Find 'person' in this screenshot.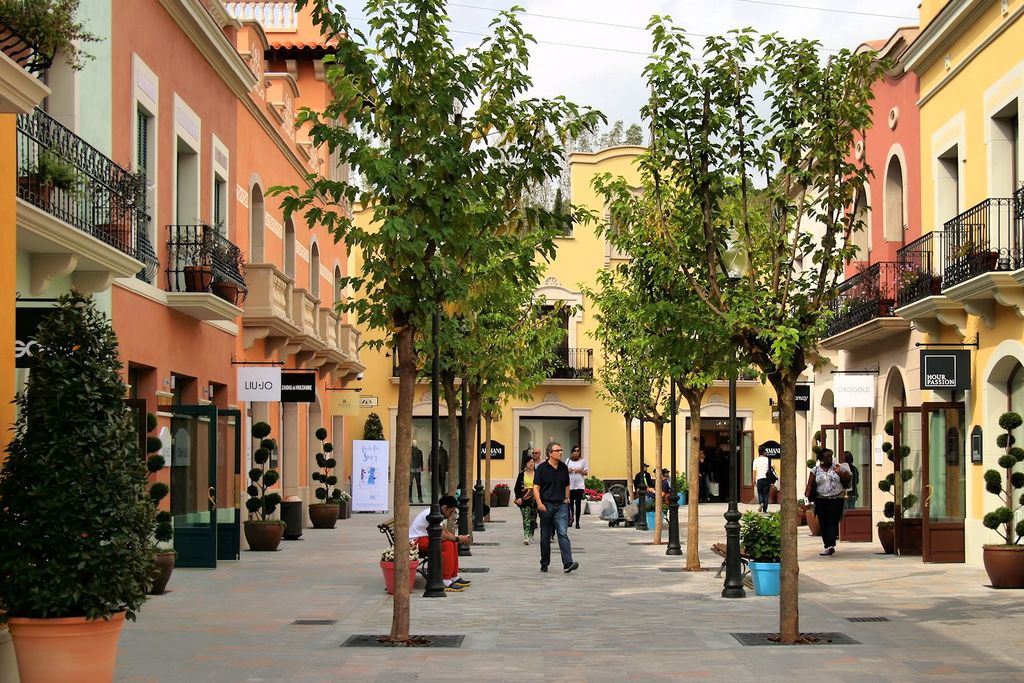
The bounding box for 'person' is pyautogui.locateOnScreen(515, 454, 540, 542).
